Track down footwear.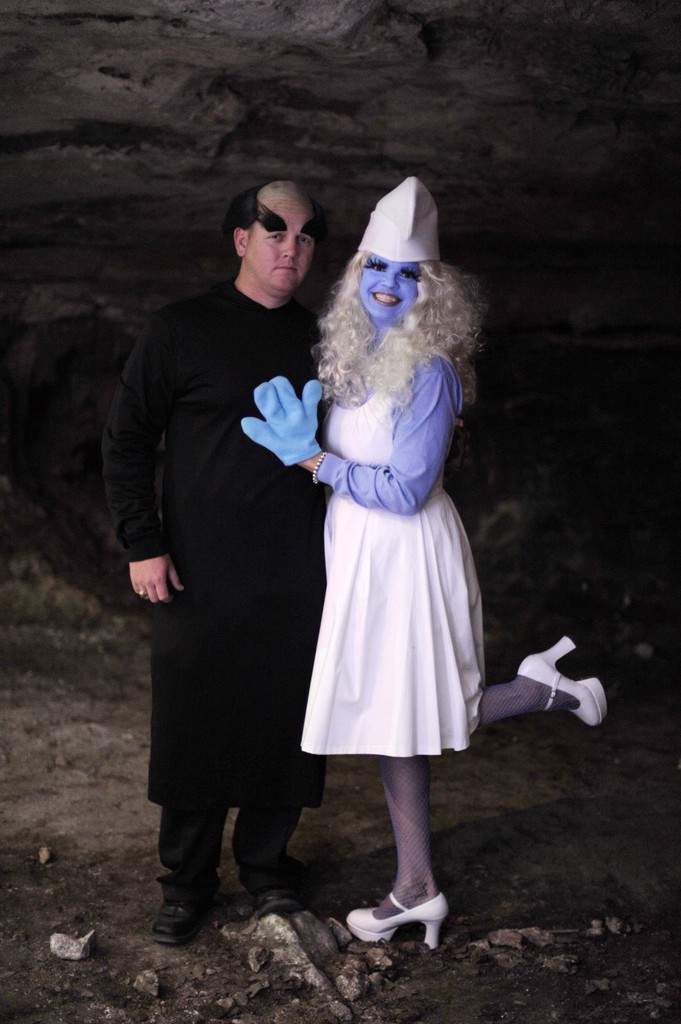
Tracked to {"x1": 251, "y1": 858, "x2": 330, "y2": 921}.
